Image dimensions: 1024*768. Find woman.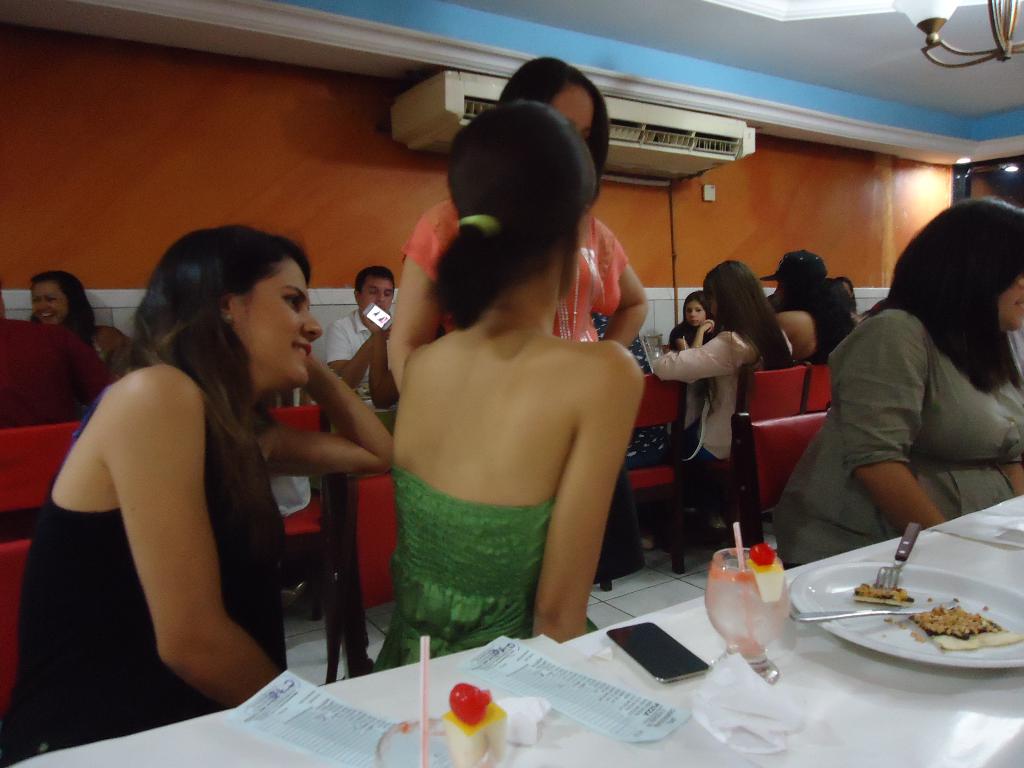
locate(665, 292, 727, 353).
